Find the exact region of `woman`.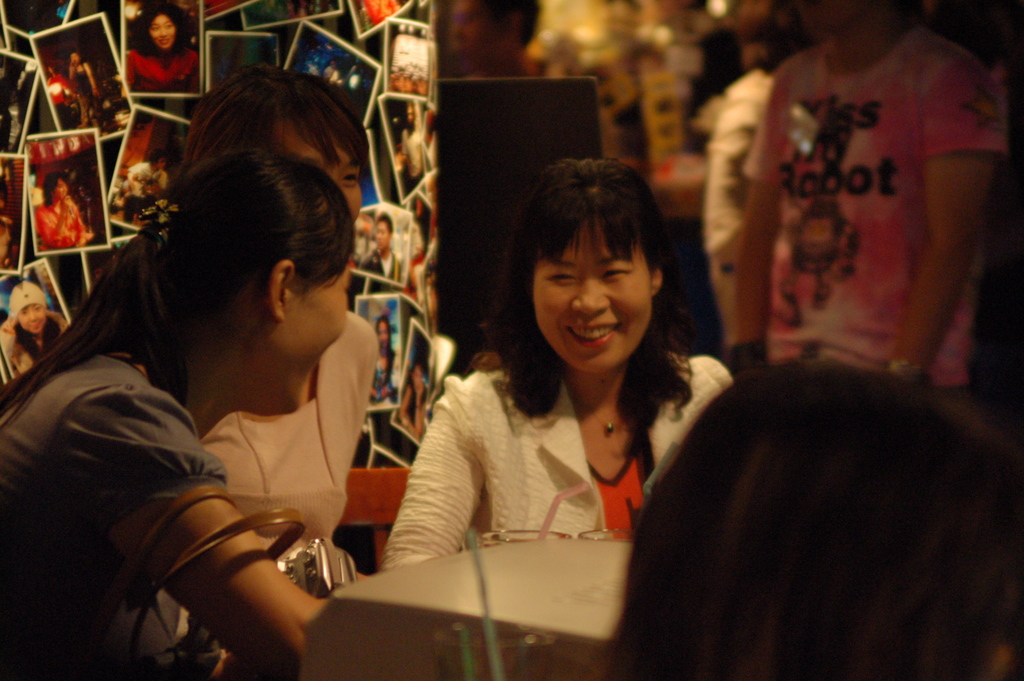
Exact region: pyautogui.locateOnScreen(0, 141, 330, 680).
